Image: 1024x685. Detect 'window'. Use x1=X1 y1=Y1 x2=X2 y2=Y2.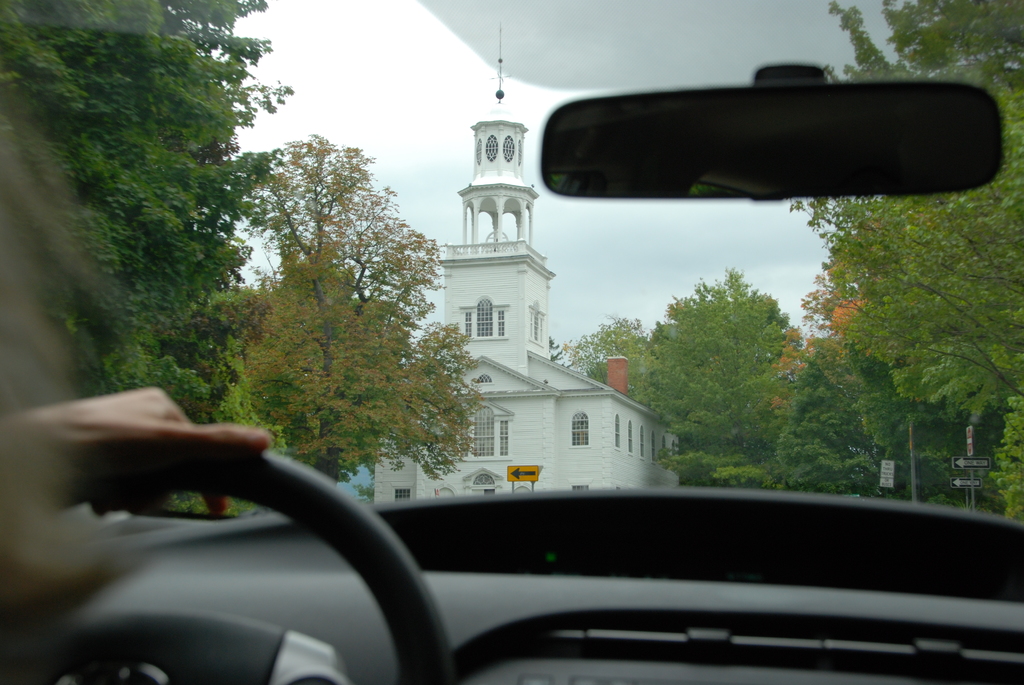
x1=629 y1=421 x2=634 y2=451.
